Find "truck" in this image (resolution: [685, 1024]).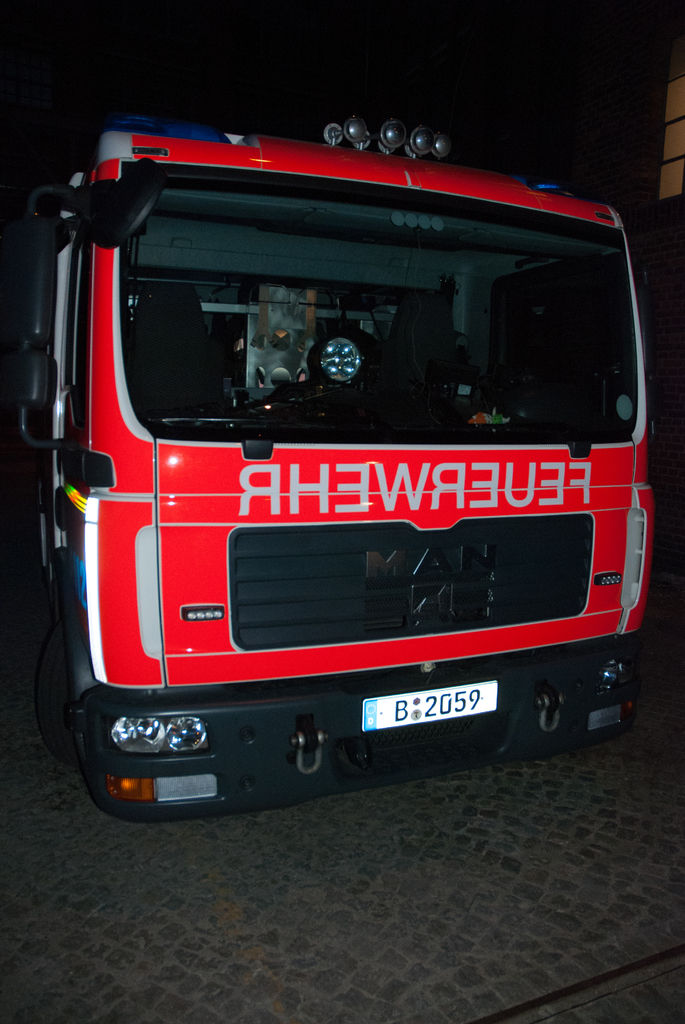
(19, 105, 648, 833).
